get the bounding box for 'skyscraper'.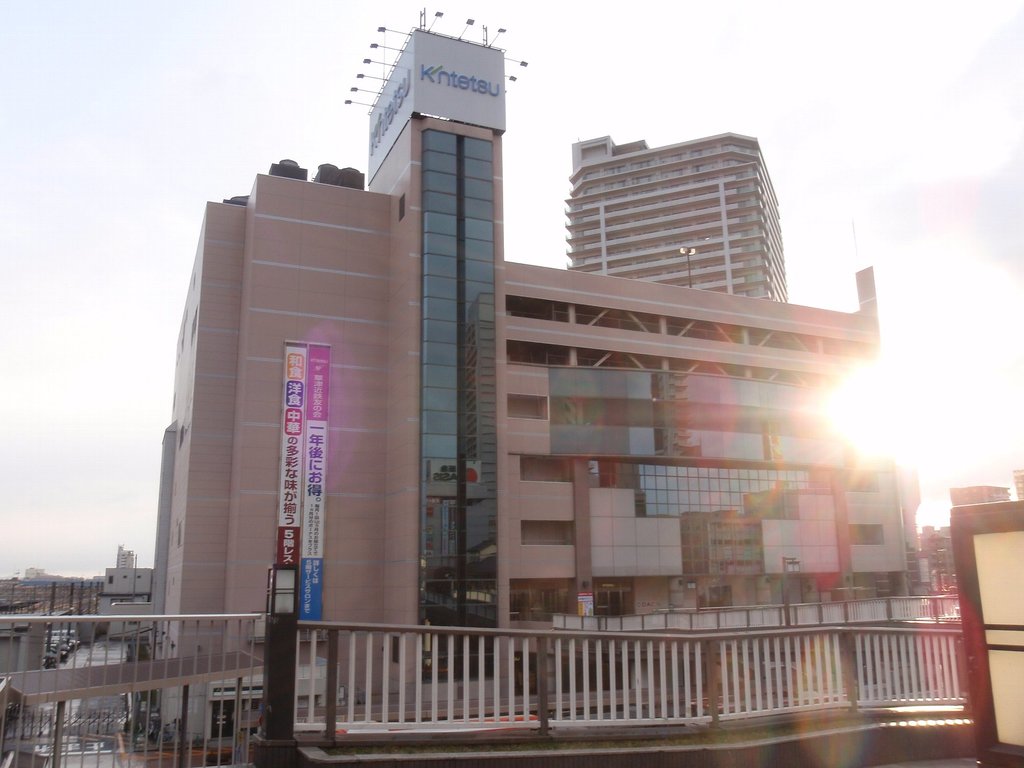
locate(141, 95, 467, 746).
